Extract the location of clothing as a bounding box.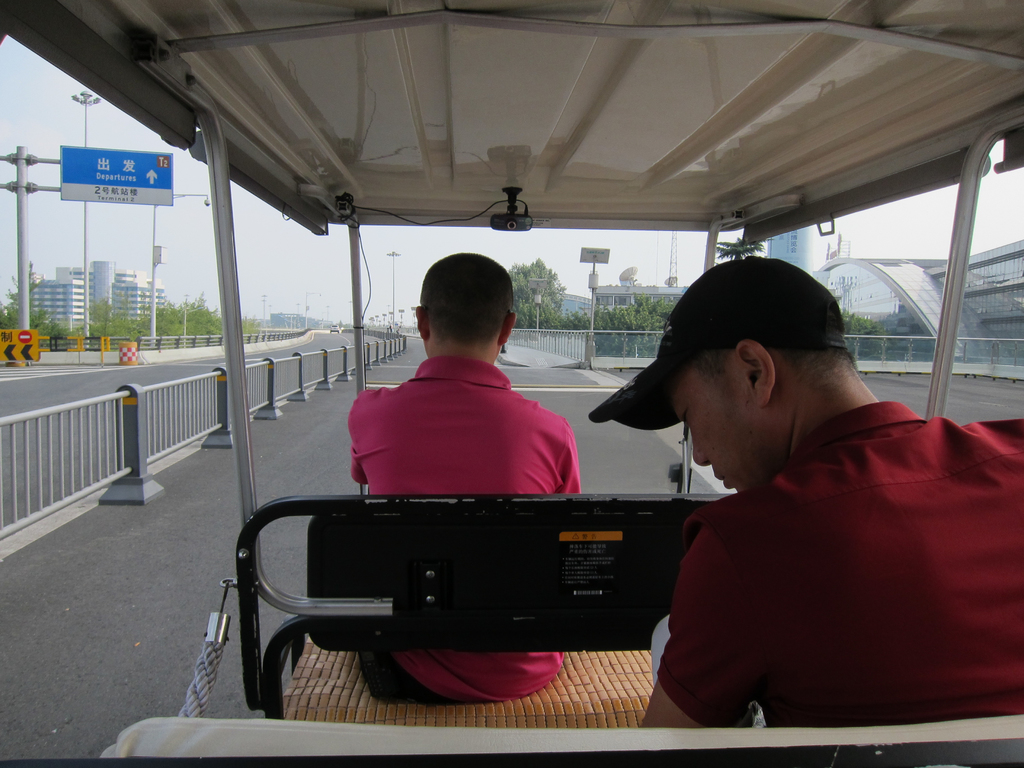
349/356/580/704.
